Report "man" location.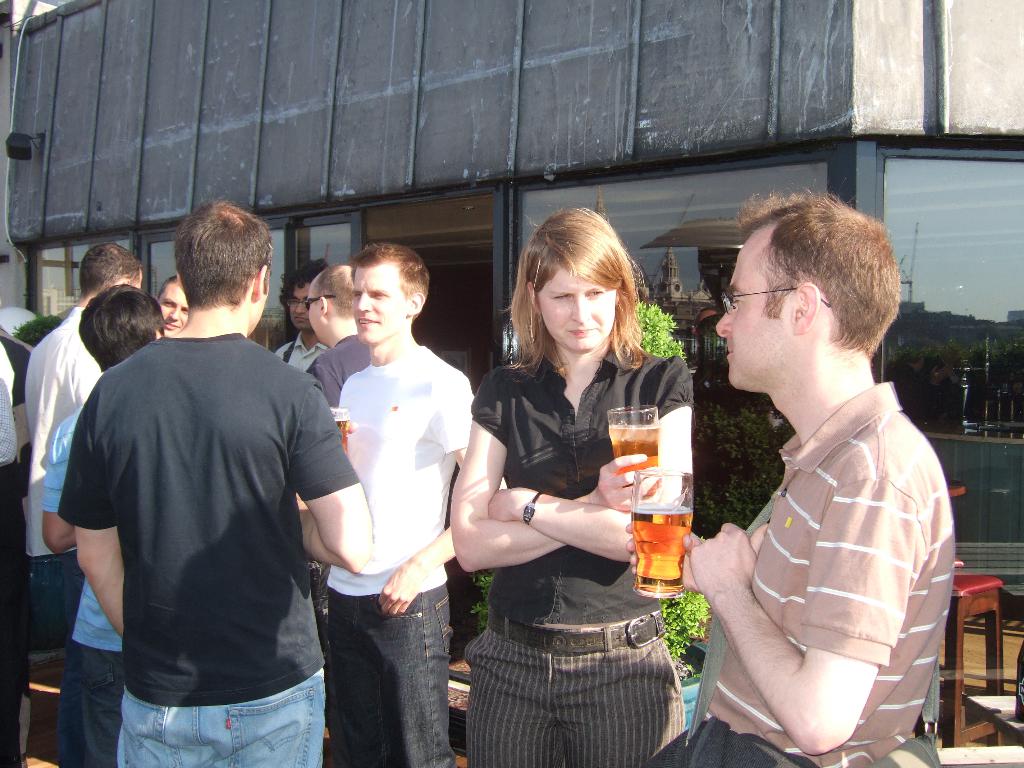
Report: 637, 182, 957, 767.
